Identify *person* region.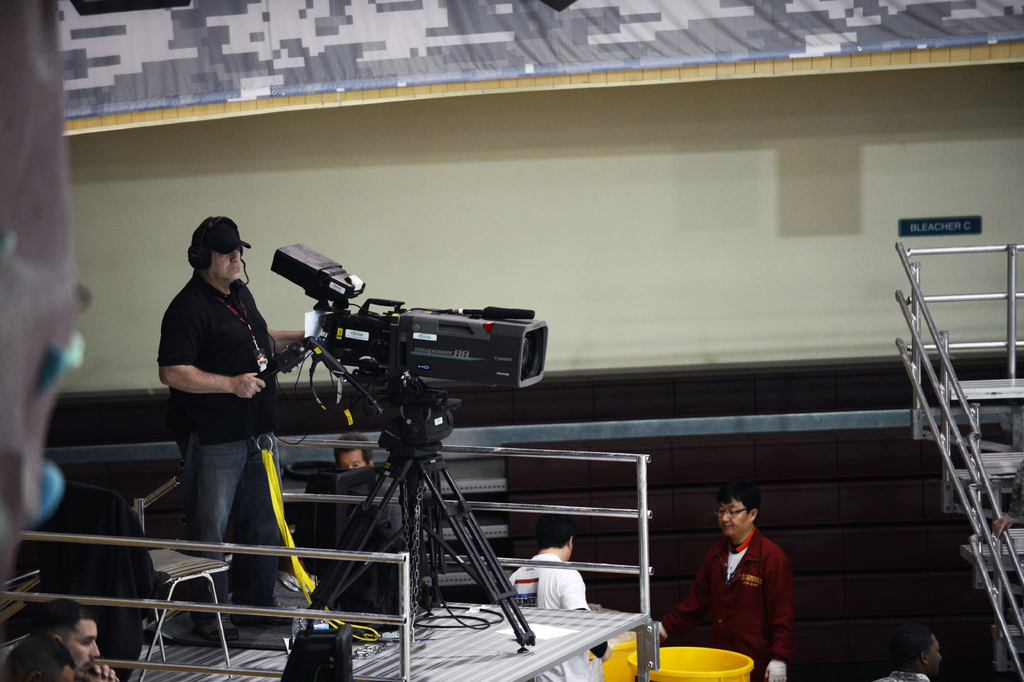
Region: 0, 633, 72, 681.
